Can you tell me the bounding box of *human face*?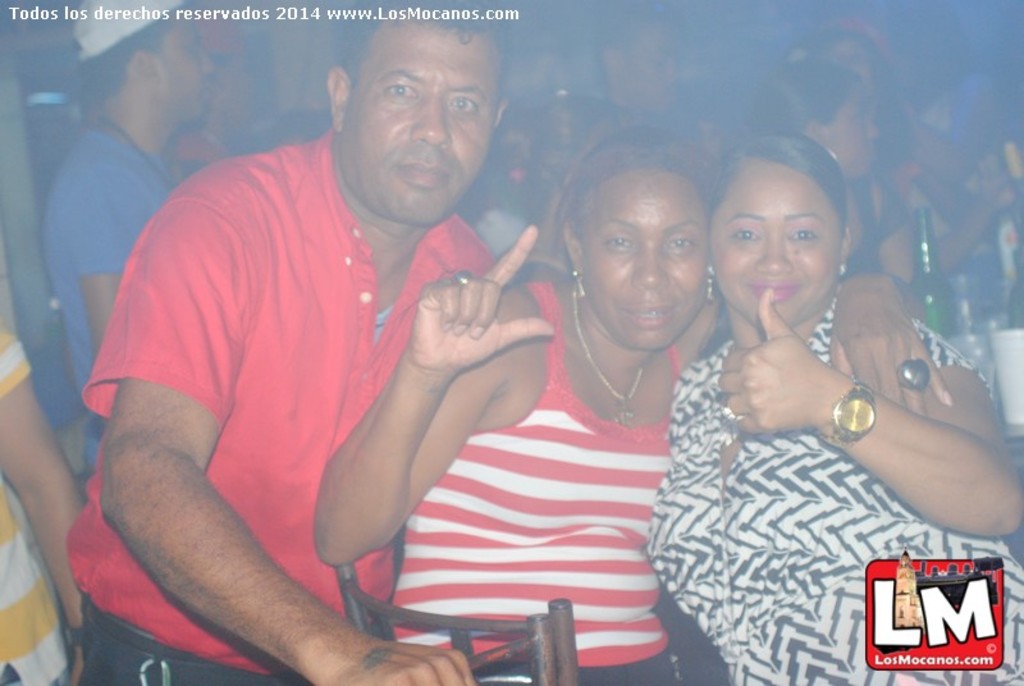
<bbox>353, 19, 499, 220</bbox>.
